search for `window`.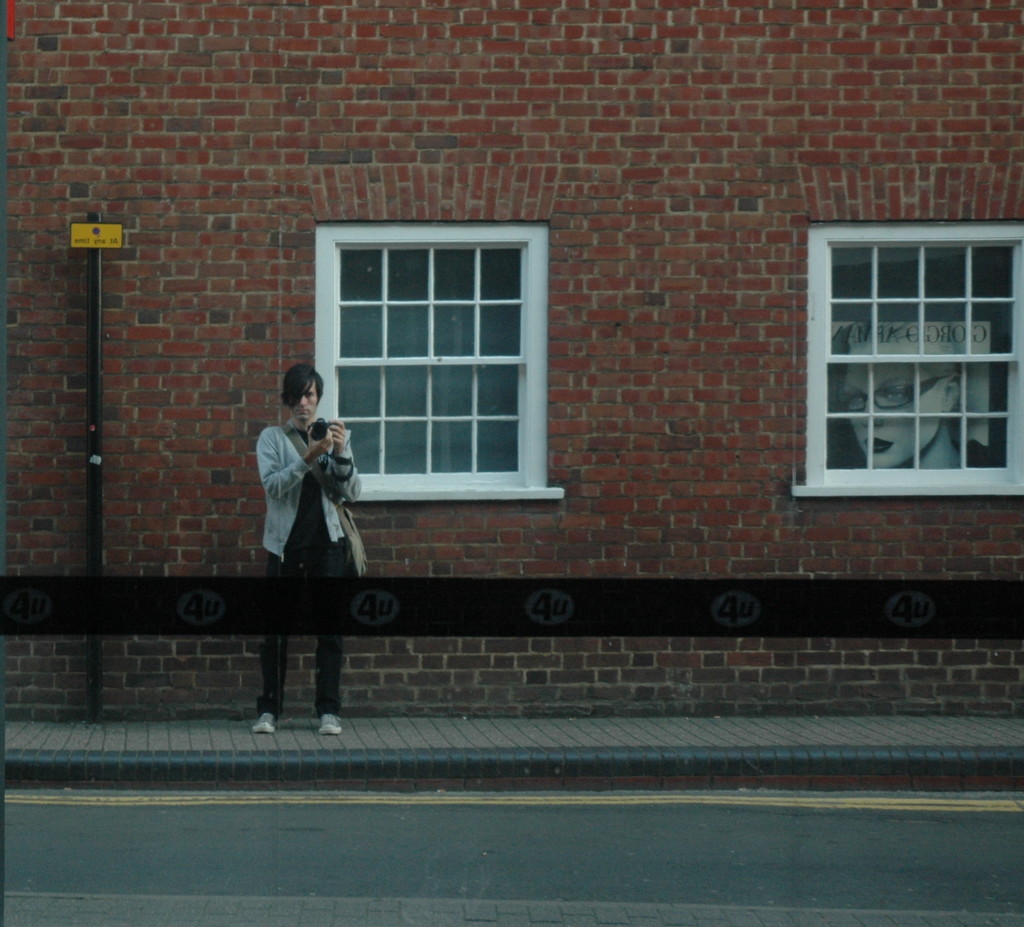
Found at select_region(787, 225, 1023, 497).
